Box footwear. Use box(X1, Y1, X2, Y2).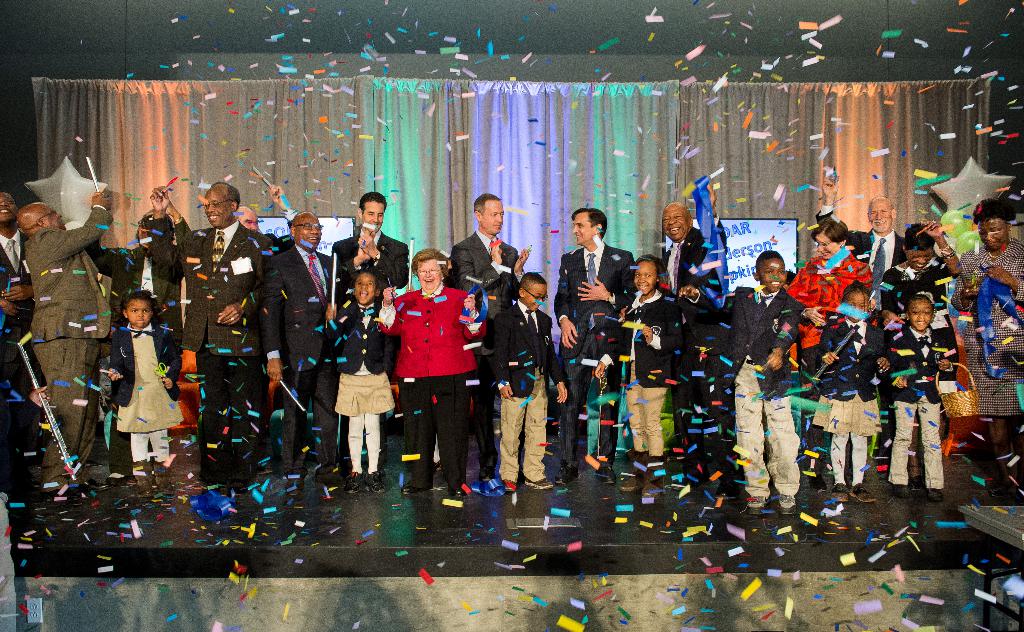
box(448, 480, 468, 499).
